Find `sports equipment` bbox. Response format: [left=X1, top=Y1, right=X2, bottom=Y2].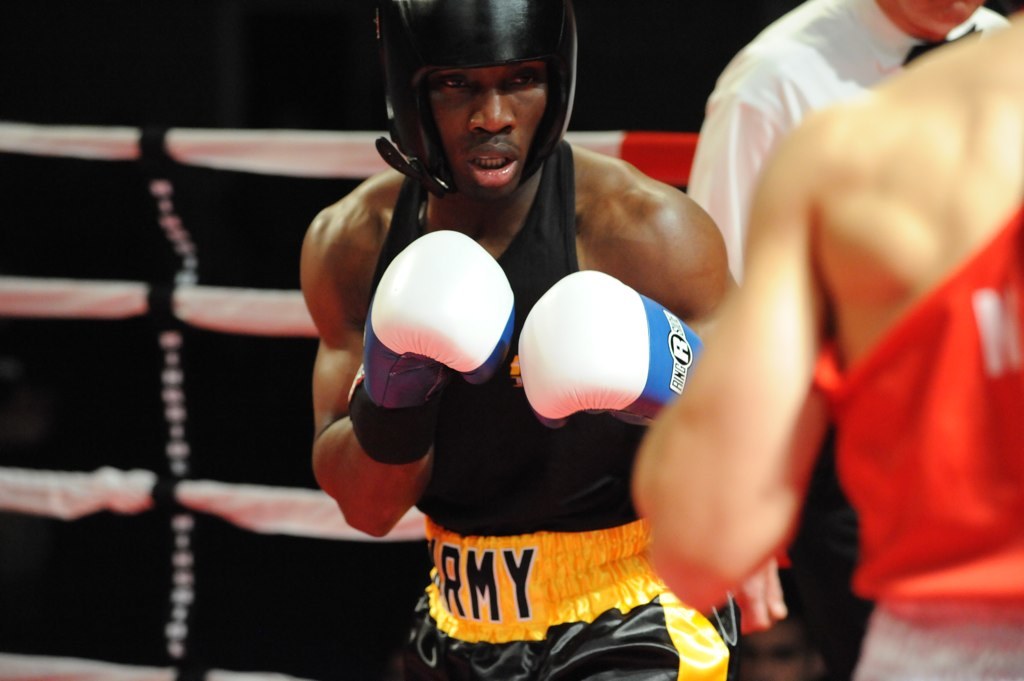
[left=374, top=0, right=578, bottom=197].
